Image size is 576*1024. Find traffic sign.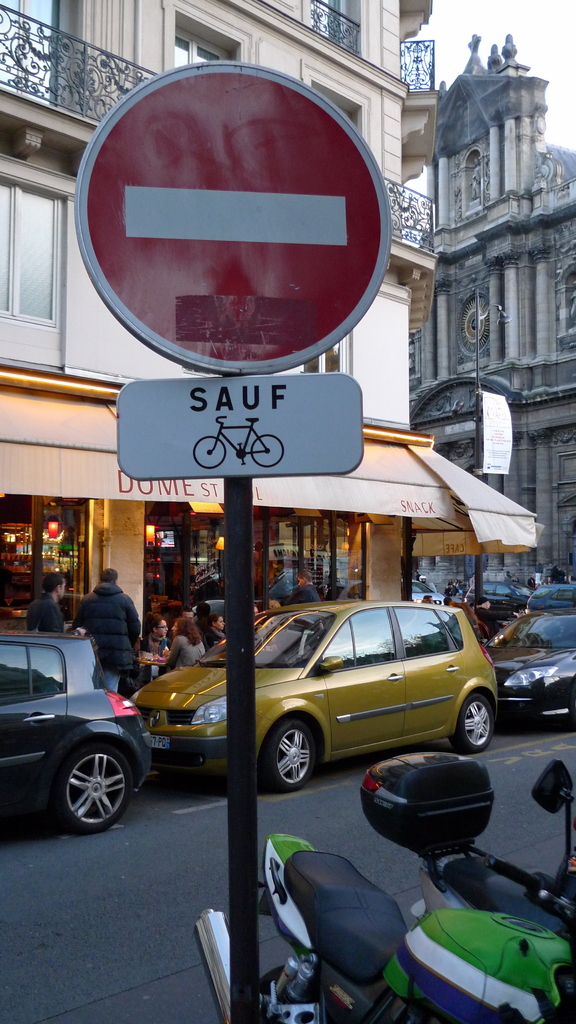
[x1=72, y1=58, x2=392, y2=376].
